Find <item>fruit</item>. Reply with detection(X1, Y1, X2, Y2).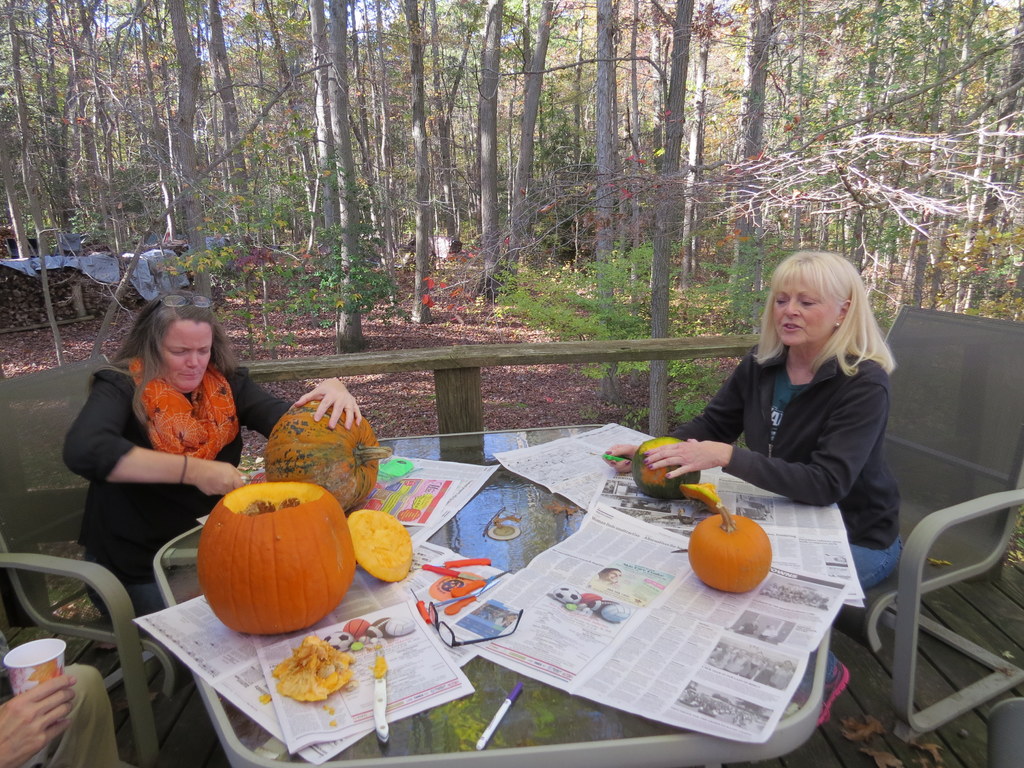
detection(268, 635, 356, 702).
